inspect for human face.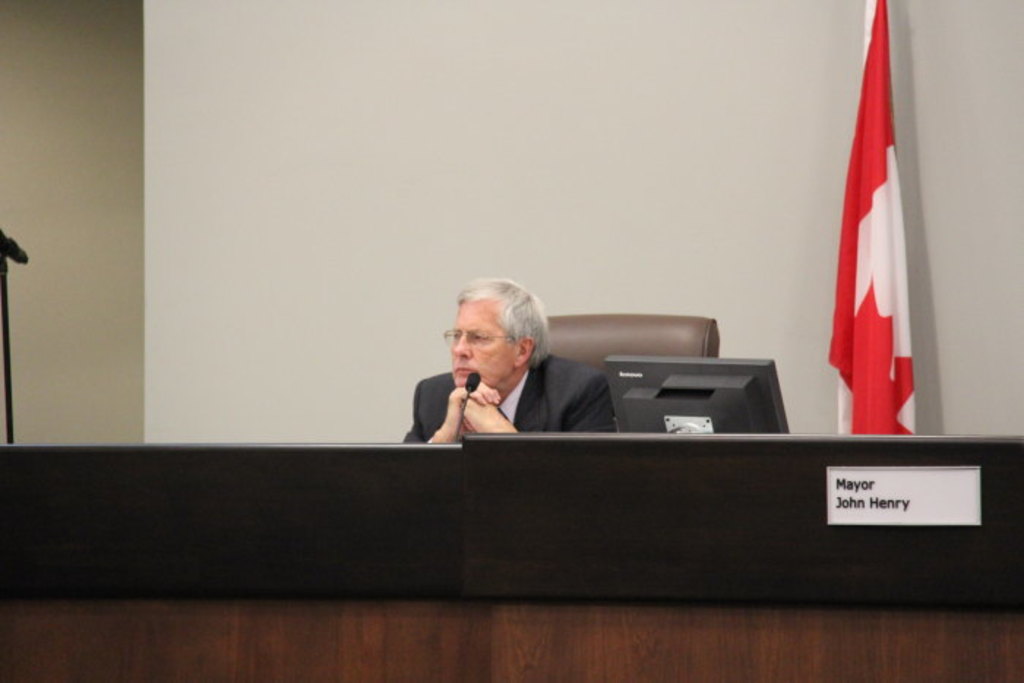
Inspection: <box>449,300,519,395</box>.
